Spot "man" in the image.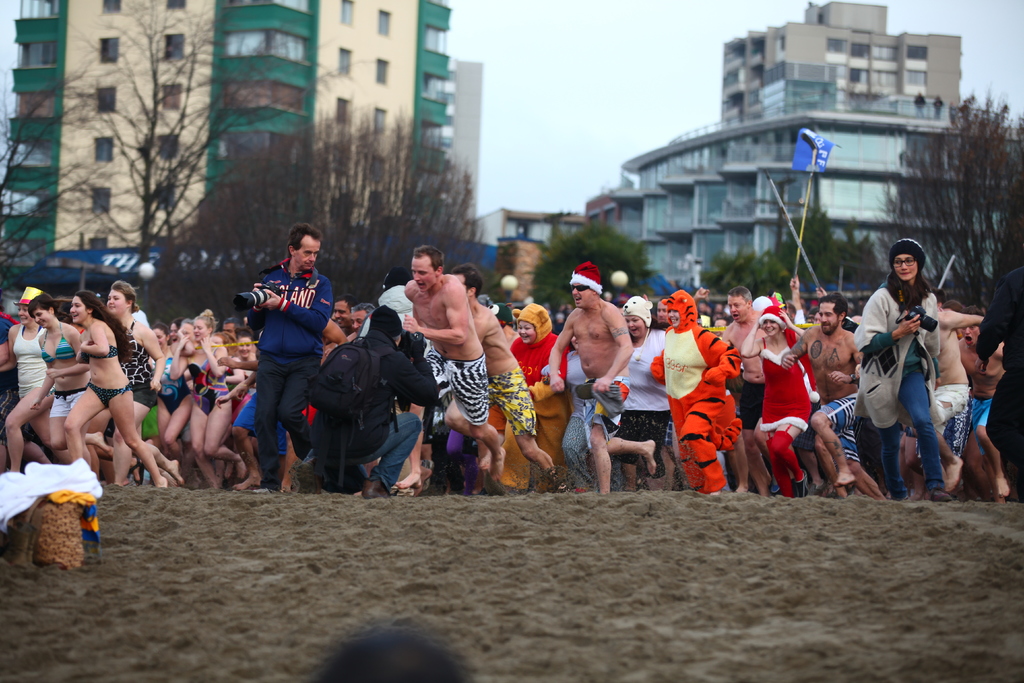
"man" found at pyautogui.locateOnScreen(723, 286, 764, 492).
